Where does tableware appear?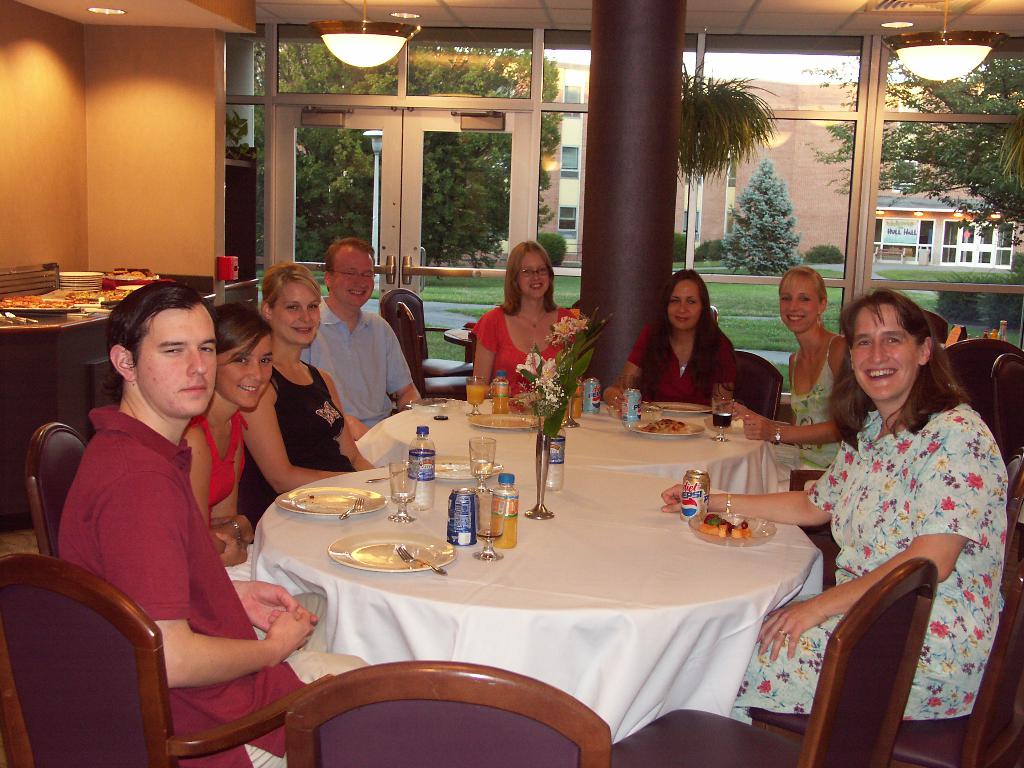
Appears at select_region(391, 463, 419, 520).
